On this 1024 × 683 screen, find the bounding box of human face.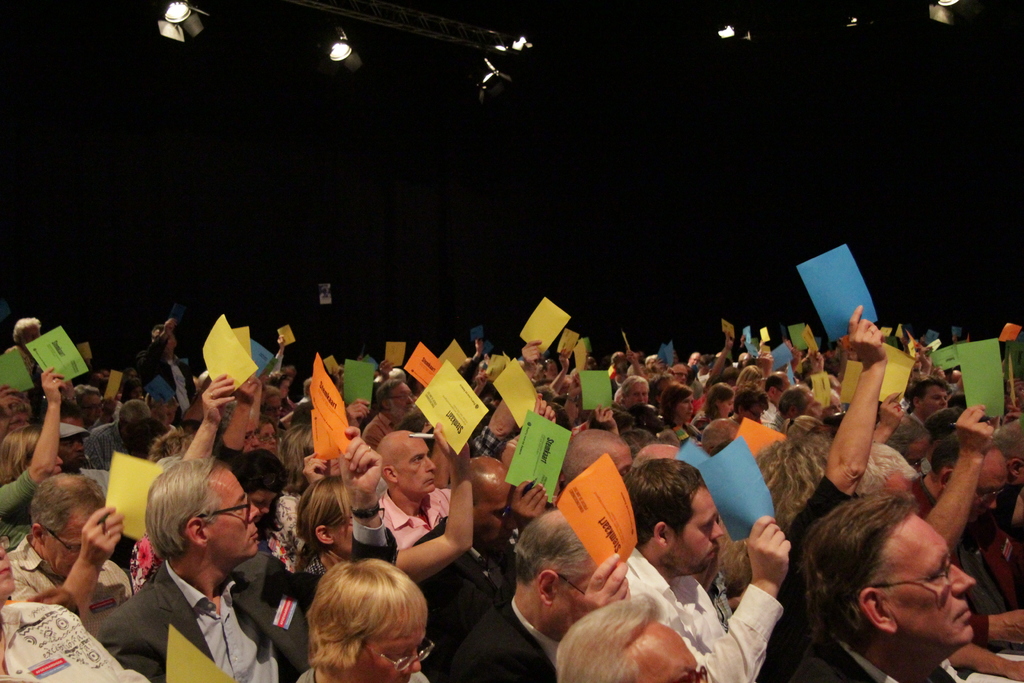
Bounding box: 671 490 724 570.
